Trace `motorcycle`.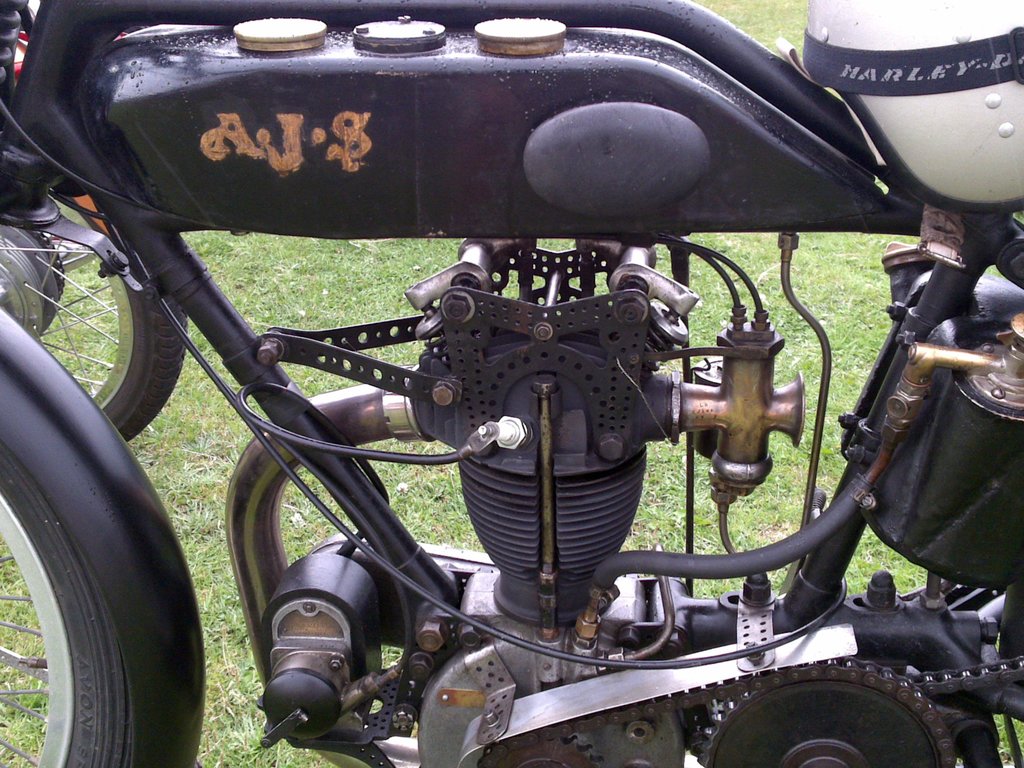
Traced to bbox(52, 0, 1023, 767).
